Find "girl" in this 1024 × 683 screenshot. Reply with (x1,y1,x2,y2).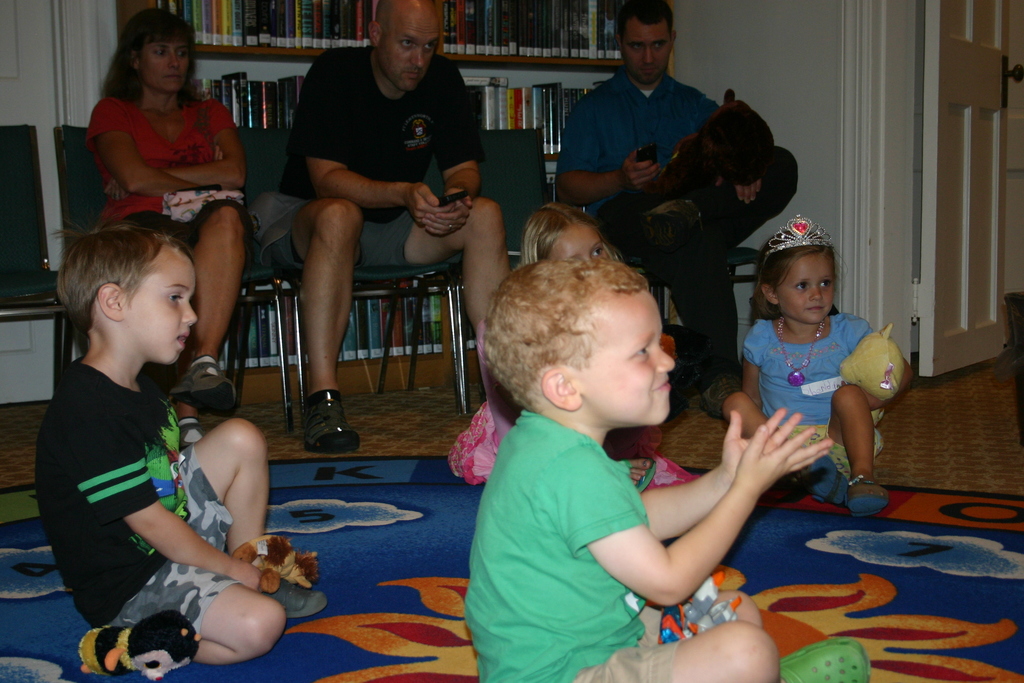
(725,213,915,507).
